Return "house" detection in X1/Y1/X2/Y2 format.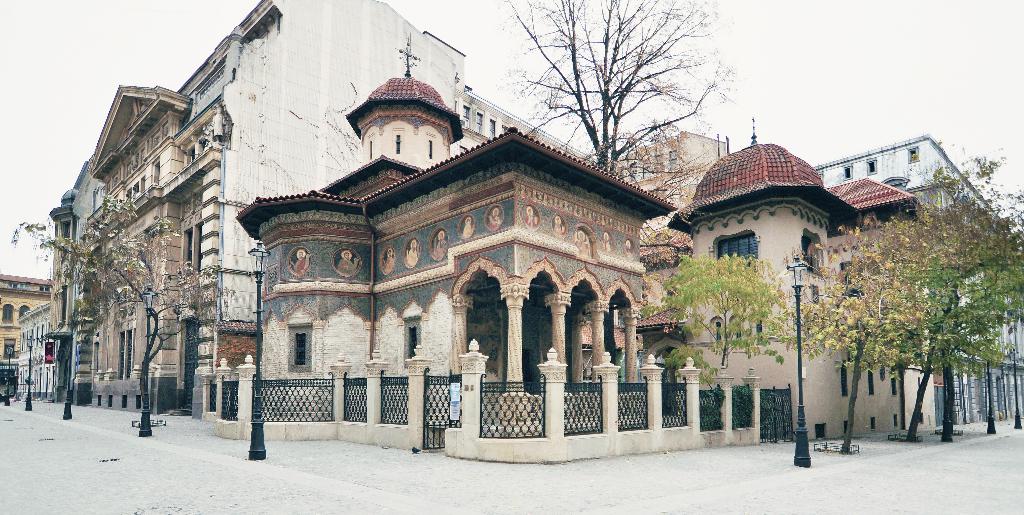
58/0/603/400.
